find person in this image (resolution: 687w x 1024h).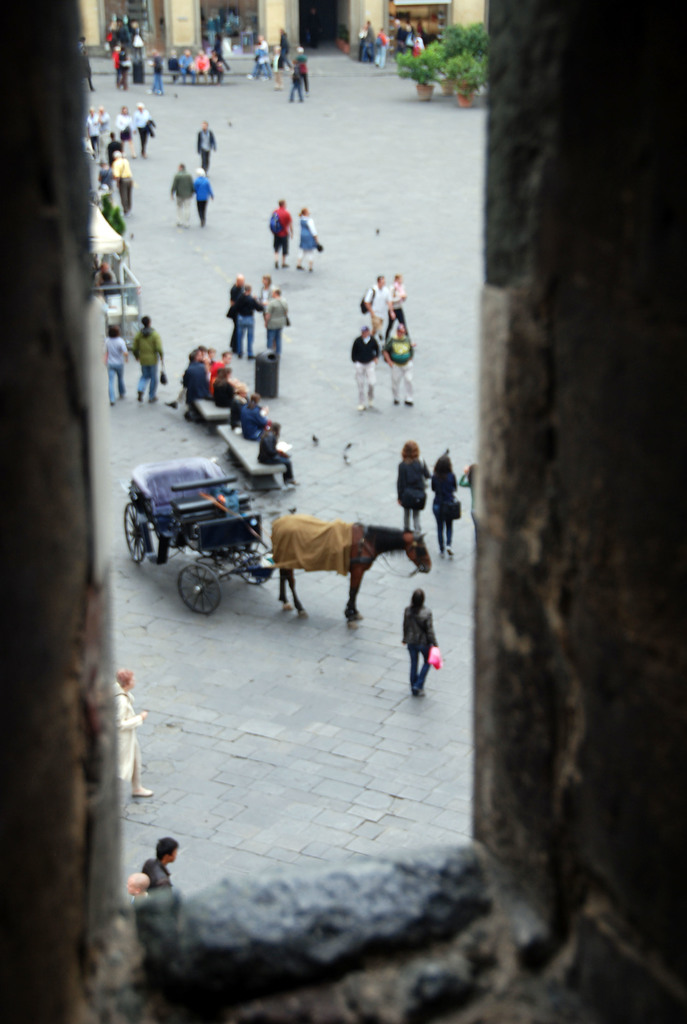
box(359, 275, 399, 341).
